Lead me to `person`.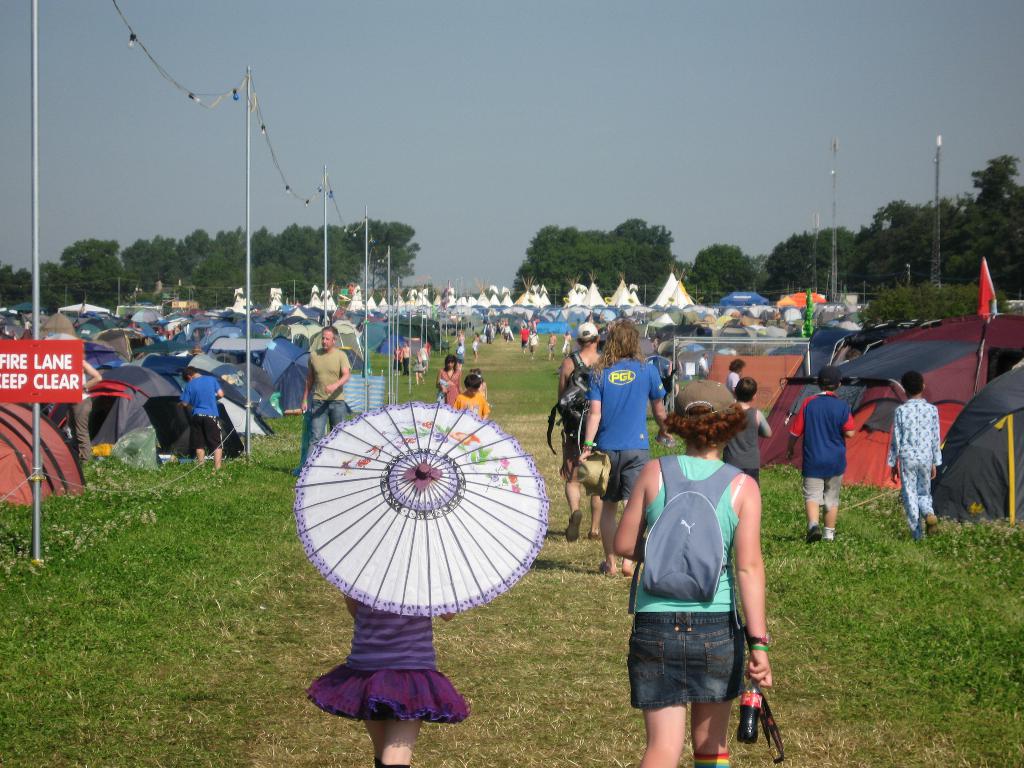
Lead to select_region(68, 360, 101, 466).
